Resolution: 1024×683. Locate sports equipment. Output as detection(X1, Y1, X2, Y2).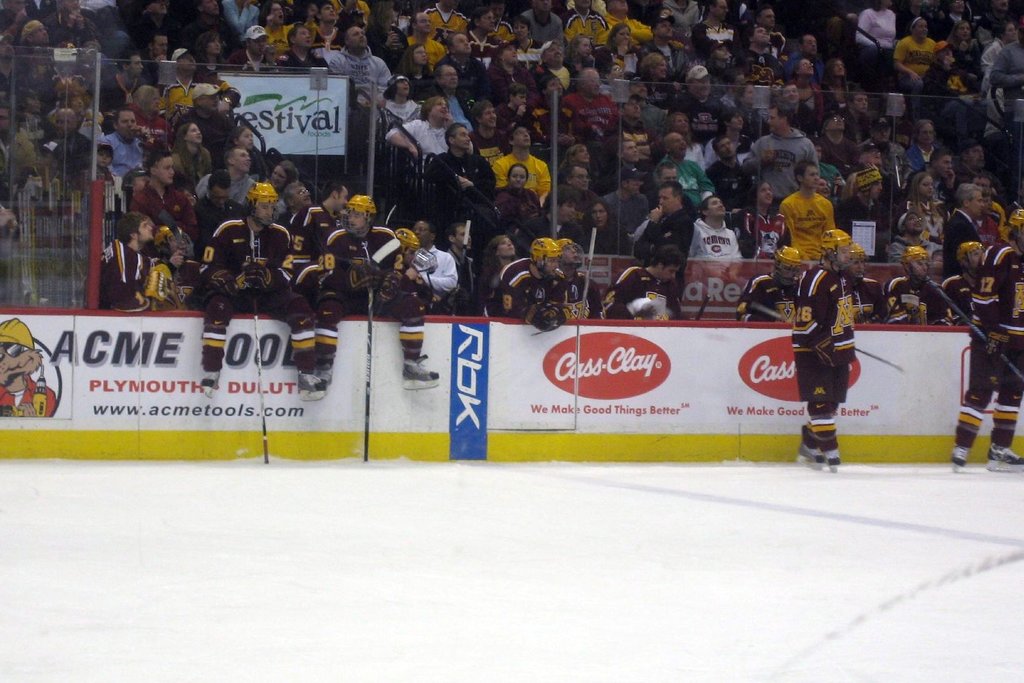
detection(855, 243, 868, 278).
